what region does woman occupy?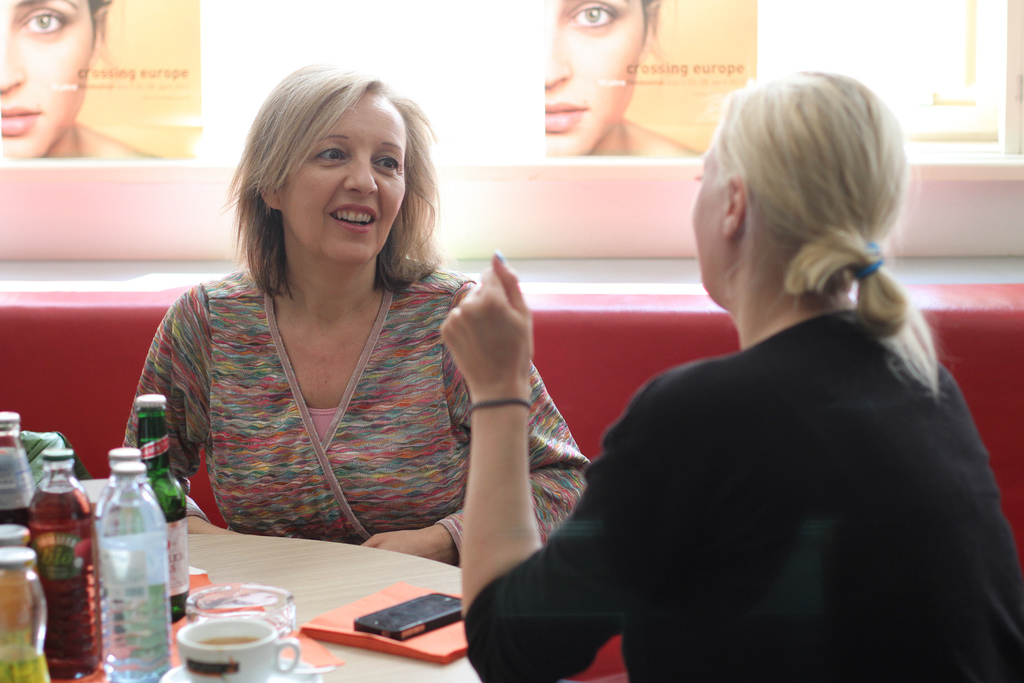
135, 72, 589, 570.
